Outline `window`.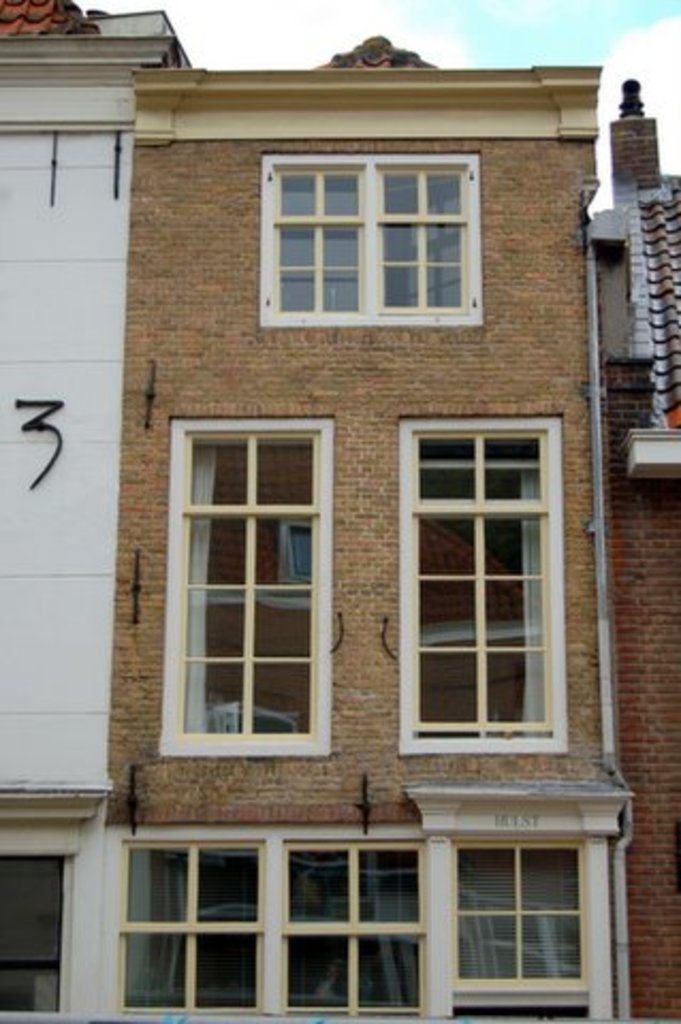
Outline: box=[156, 416, 335, 757].
